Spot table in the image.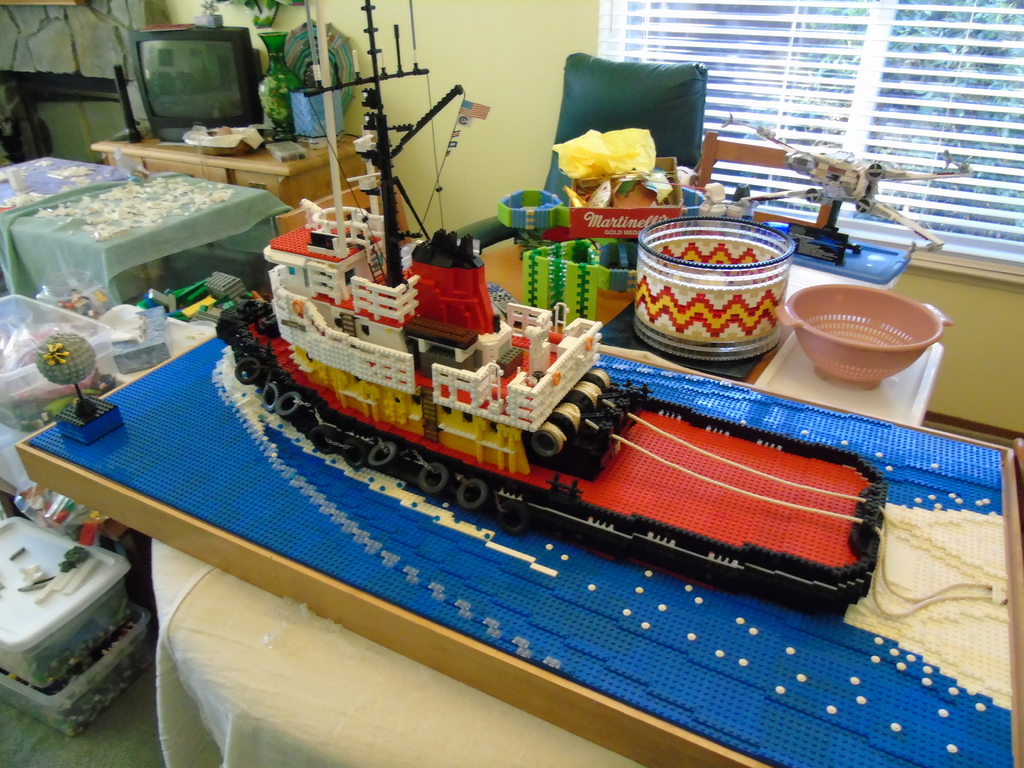
table found at region(88, 109, 377, 239).
